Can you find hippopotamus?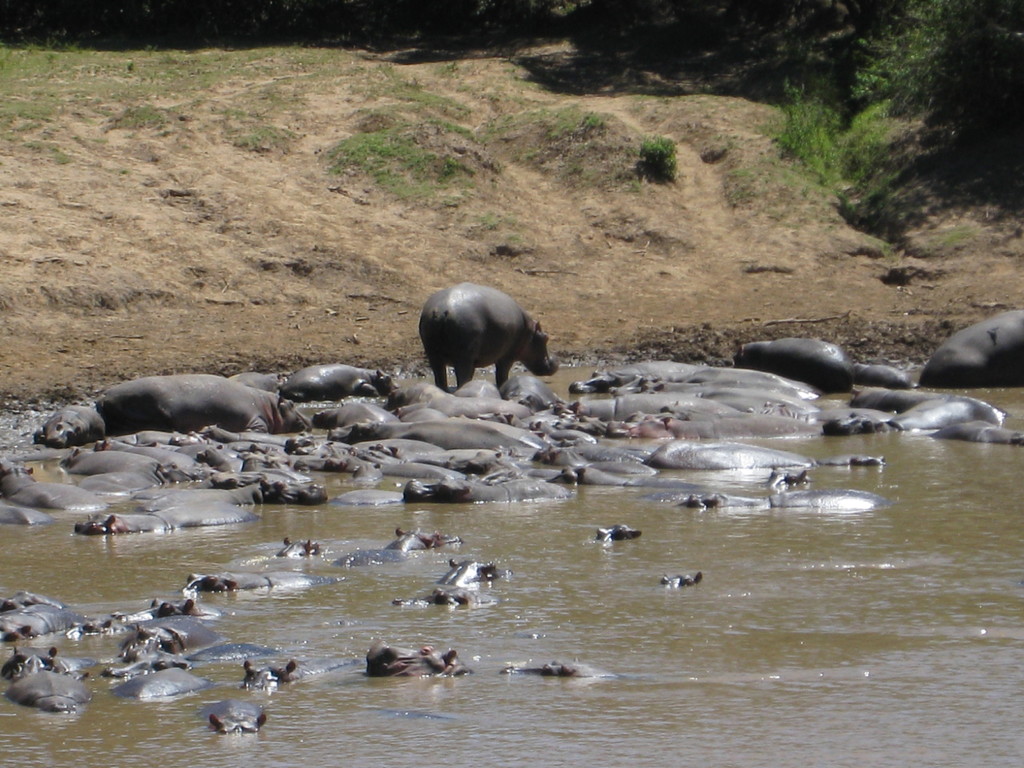
Yes, bounding box: (left=417, top=281, right=558, bottom=390).
